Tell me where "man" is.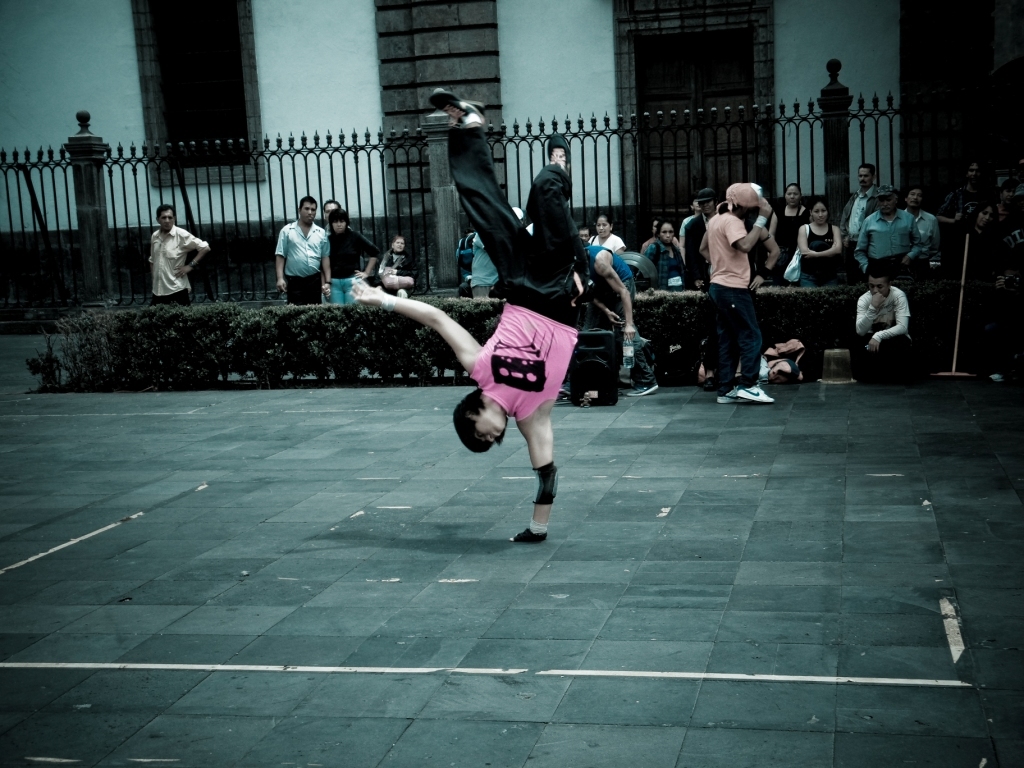
"man" is at (130,198,206,292).
